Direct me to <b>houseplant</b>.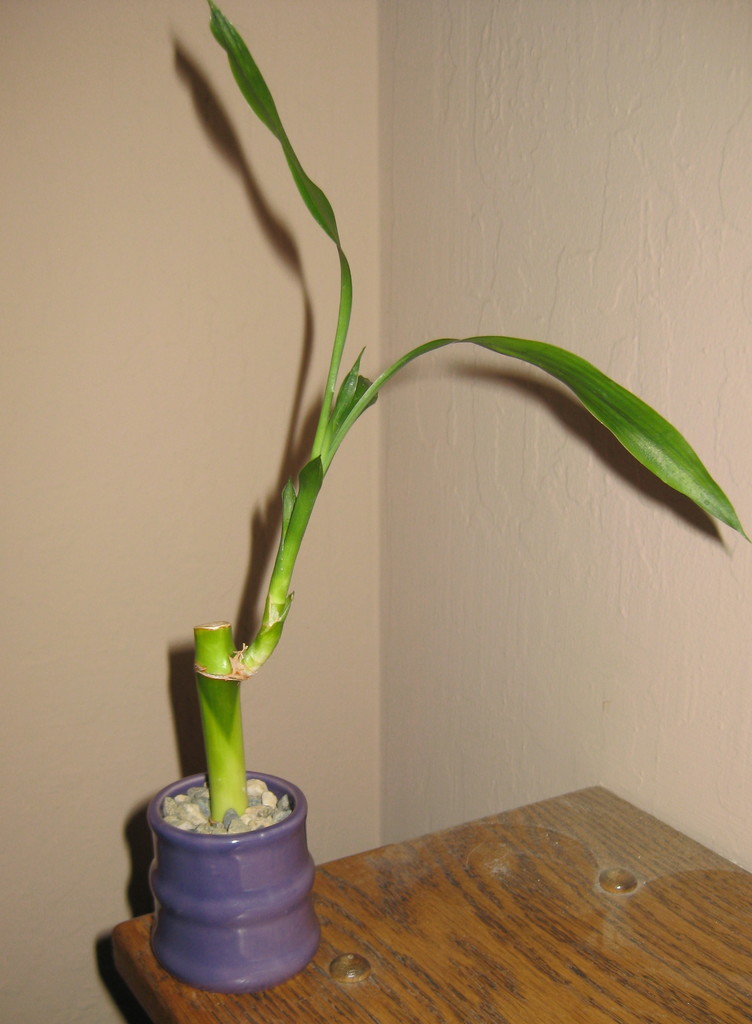
Direction: 145:0:751:995.
